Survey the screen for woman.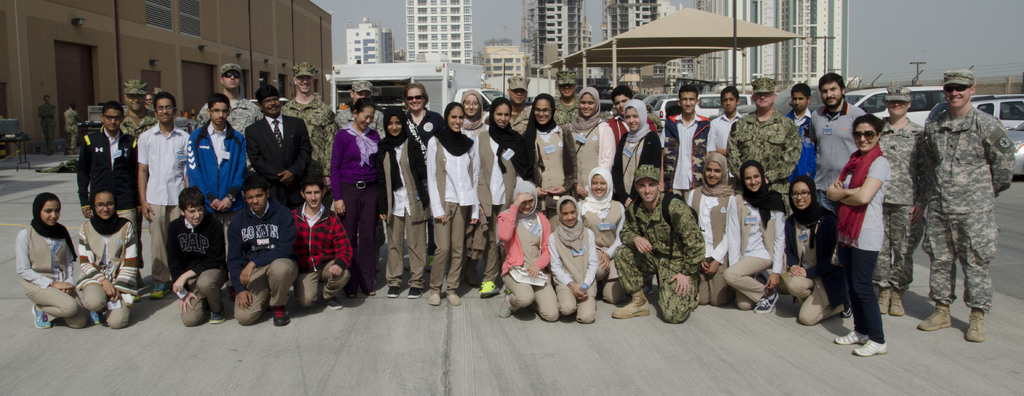
Survey found: x1=326, y1=99, x2=383, y2=295.
